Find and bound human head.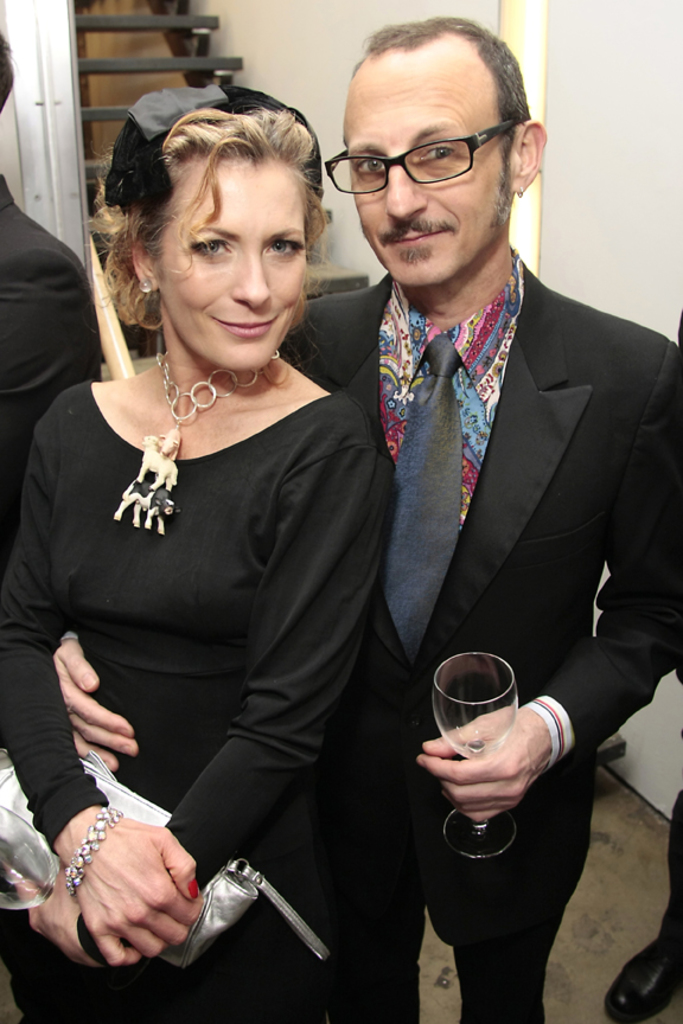
Bound: pyautogui.locateOnScreen(320, 14, 543, 290).
